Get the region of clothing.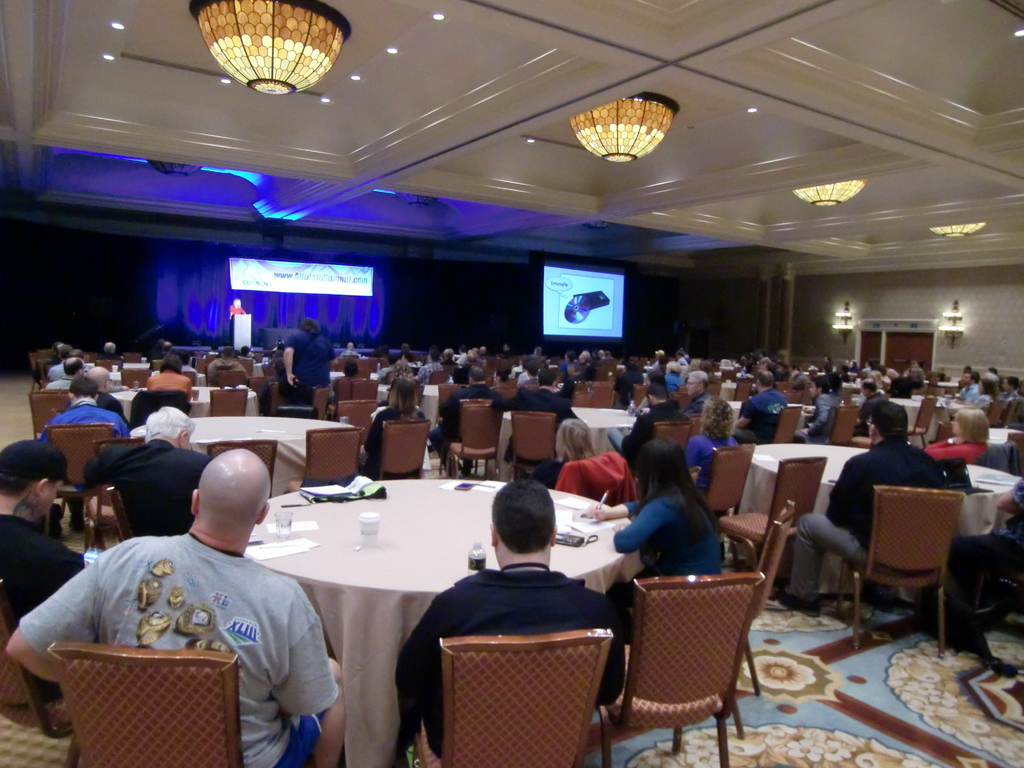
pyautogui.locateOnScreen(946, 477, 1023, 625).
